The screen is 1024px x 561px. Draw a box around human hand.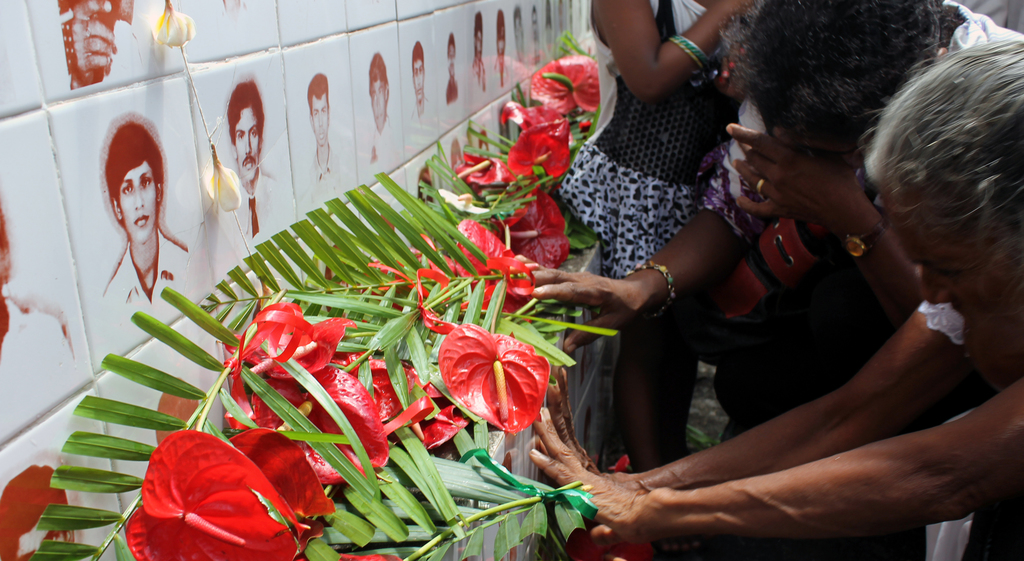
l=709, t=0, r=755, b=15.
